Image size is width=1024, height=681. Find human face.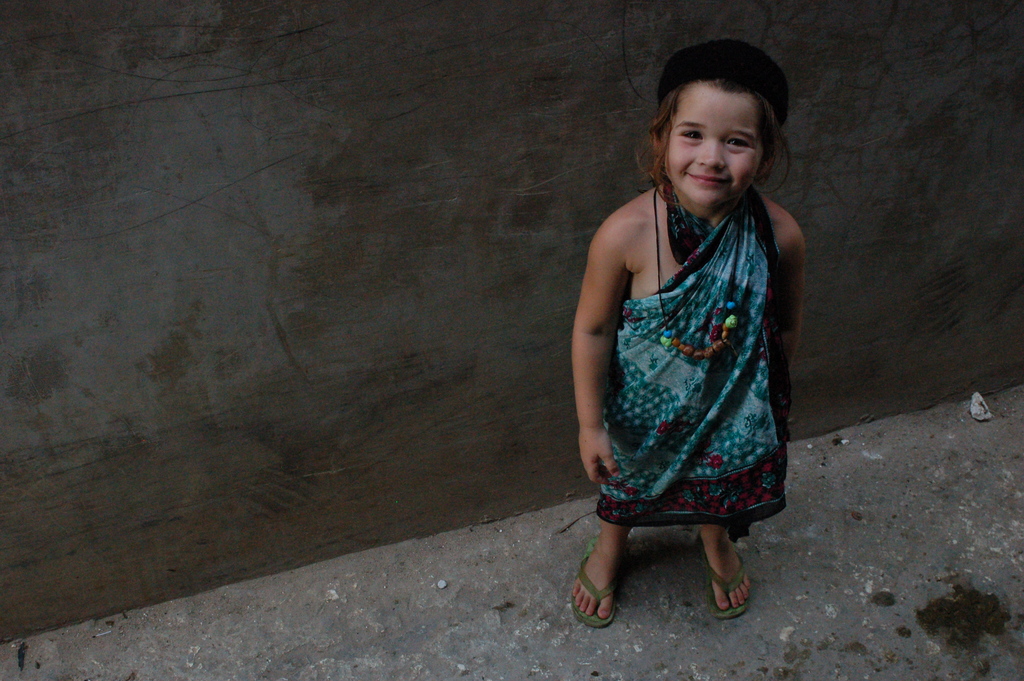
bbox=(664, 78, 763, 208).
